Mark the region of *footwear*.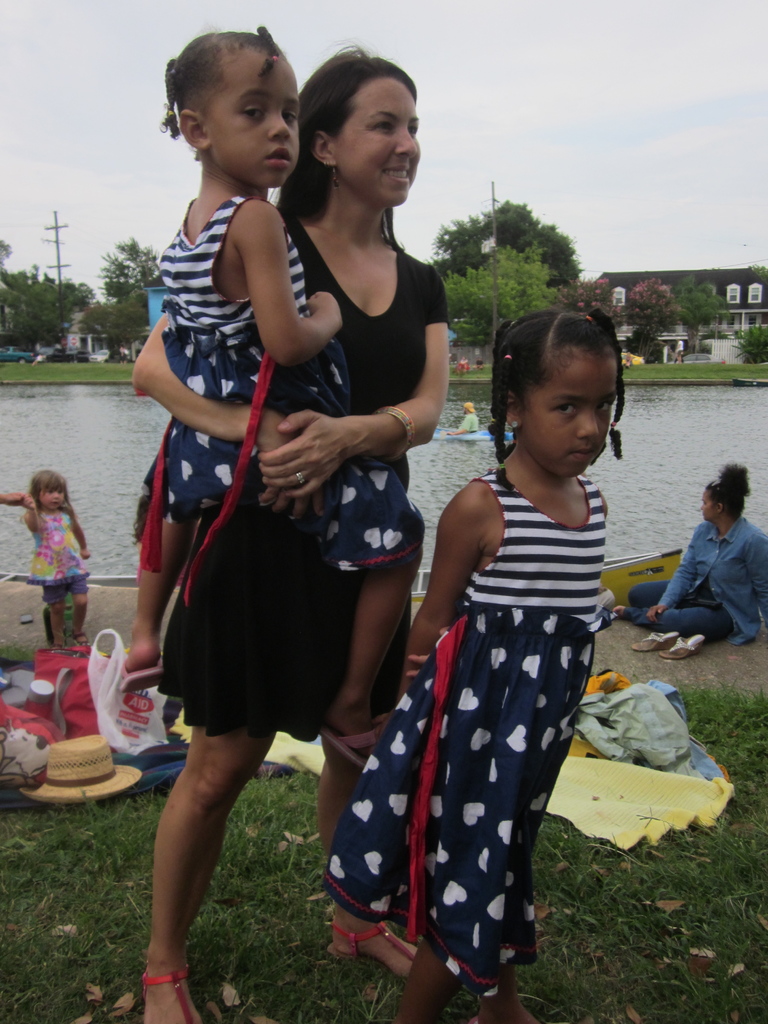
Region: (x1=316, y1=708, x2=394, y2=771).
